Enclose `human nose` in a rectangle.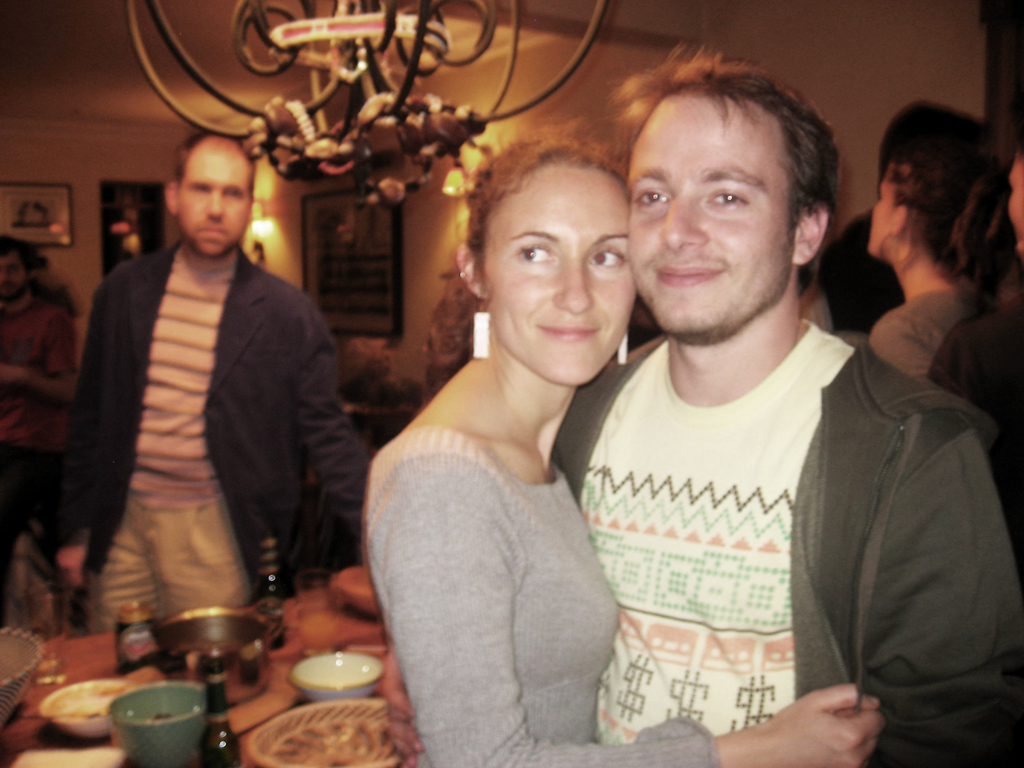
(552,259,594,312).
